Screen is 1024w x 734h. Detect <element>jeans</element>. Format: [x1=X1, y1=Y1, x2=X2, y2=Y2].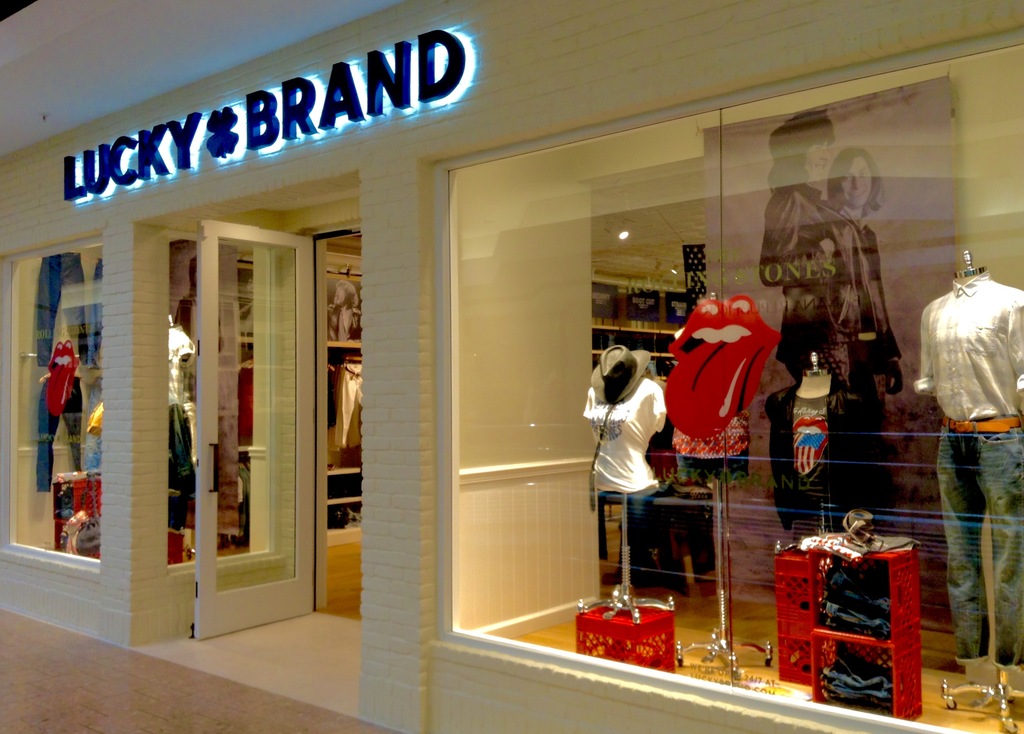
[x1=823, y1=574, x2=889, y2=640].
